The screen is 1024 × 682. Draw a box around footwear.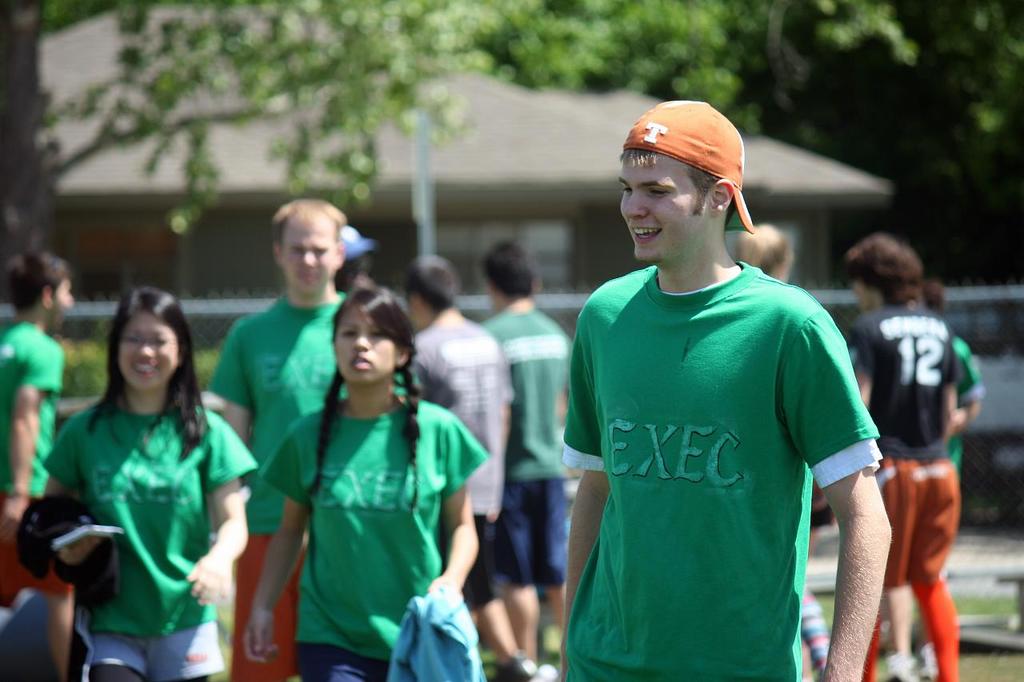
<region>486, 654, 542, 681</region>.
